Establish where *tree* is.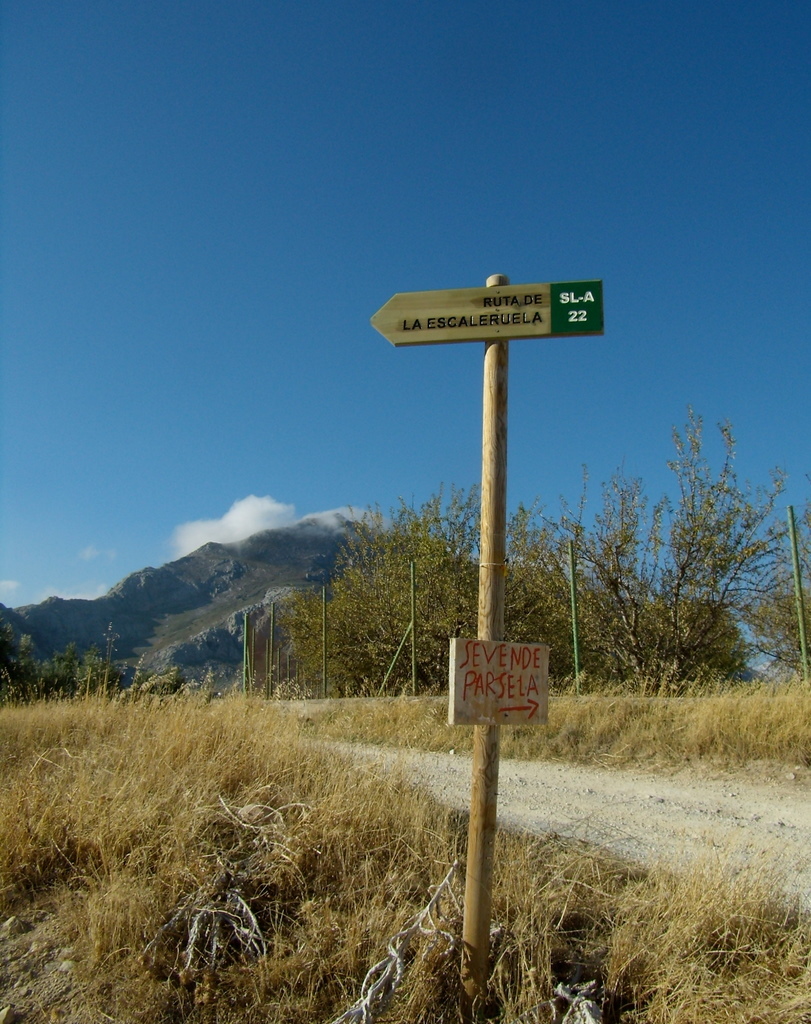
Established at <region>257, 425, 801, 681</region>.
